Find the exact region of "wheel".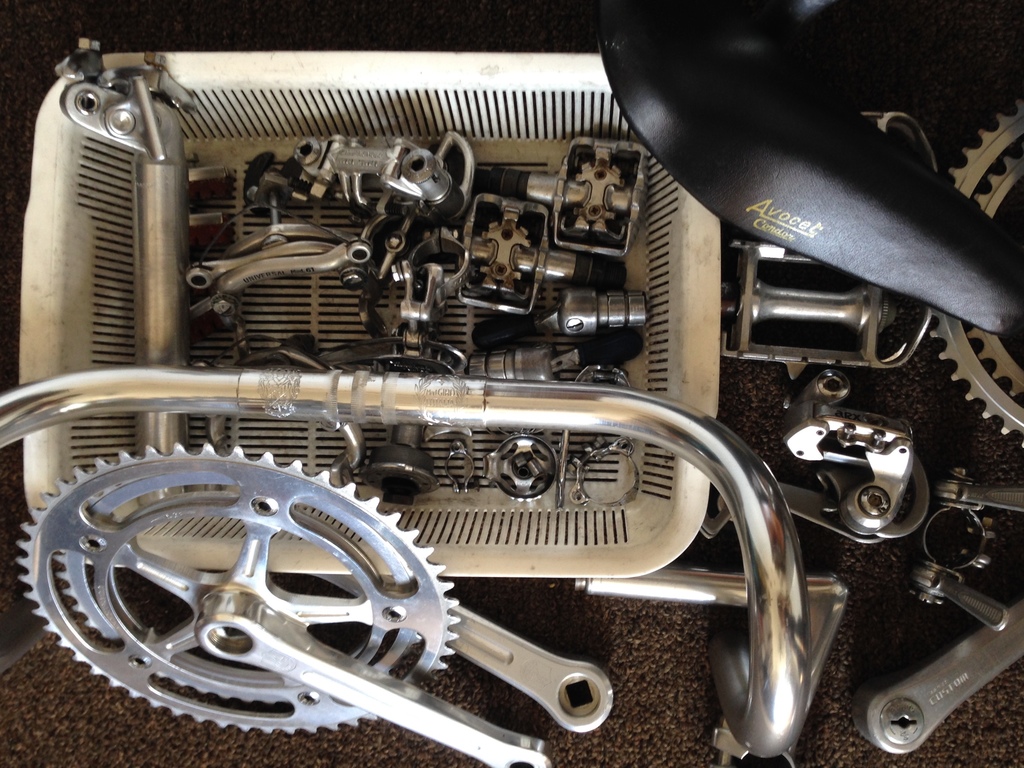
Exact region: locate(0, 442, 561, 741).
